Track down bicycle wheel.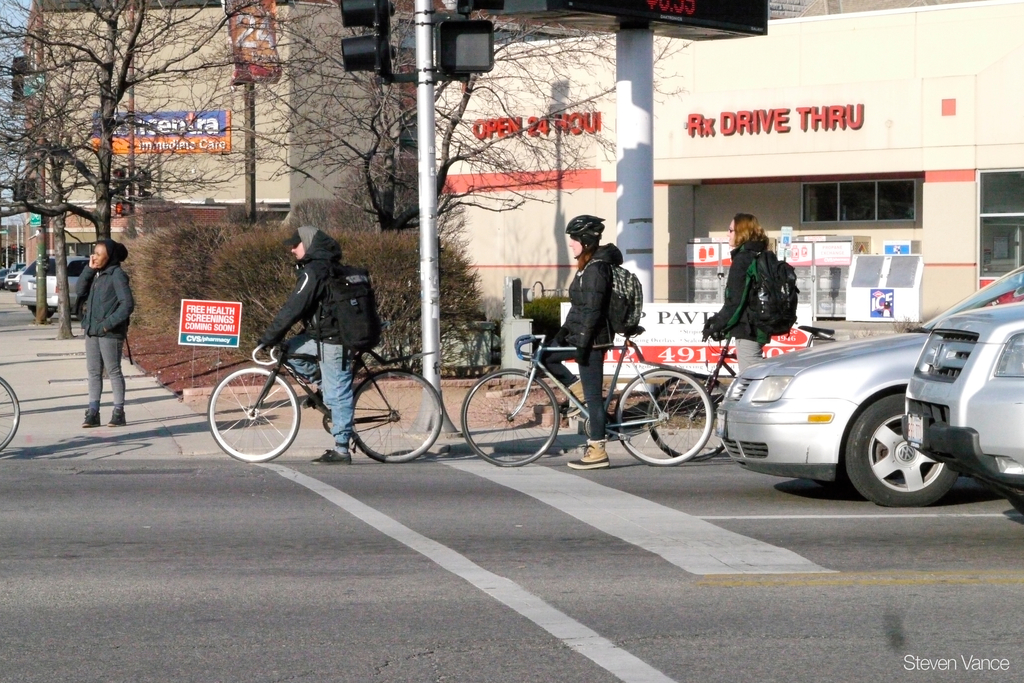
Tracked to <region>610, 364, 709, 469</region>.
